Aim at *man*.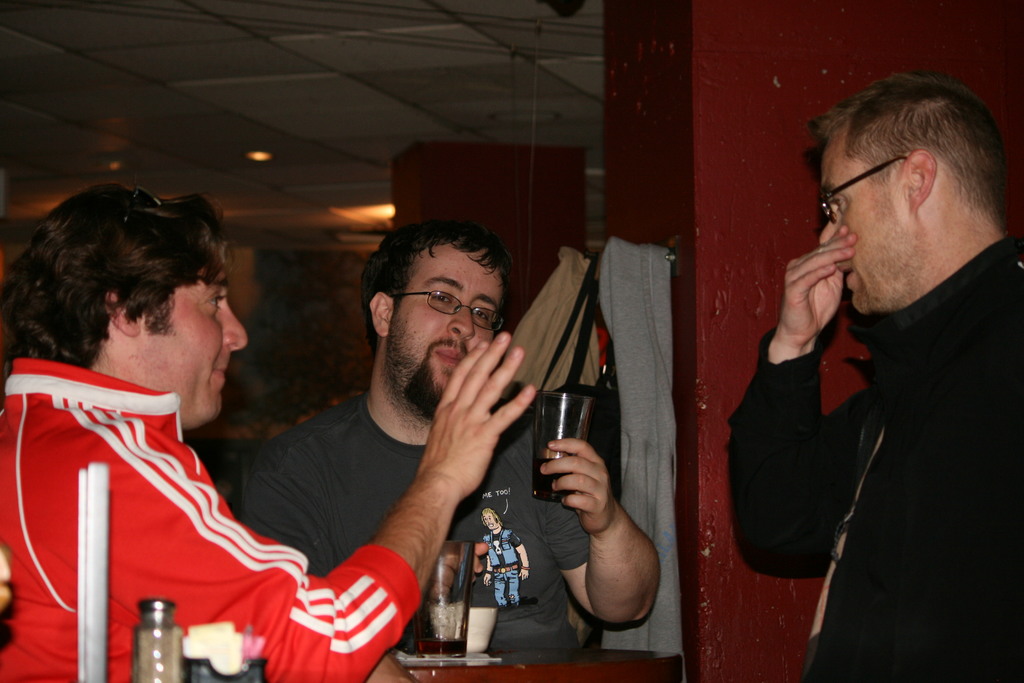
Aimed at <box>230,211,658,659</box>.
